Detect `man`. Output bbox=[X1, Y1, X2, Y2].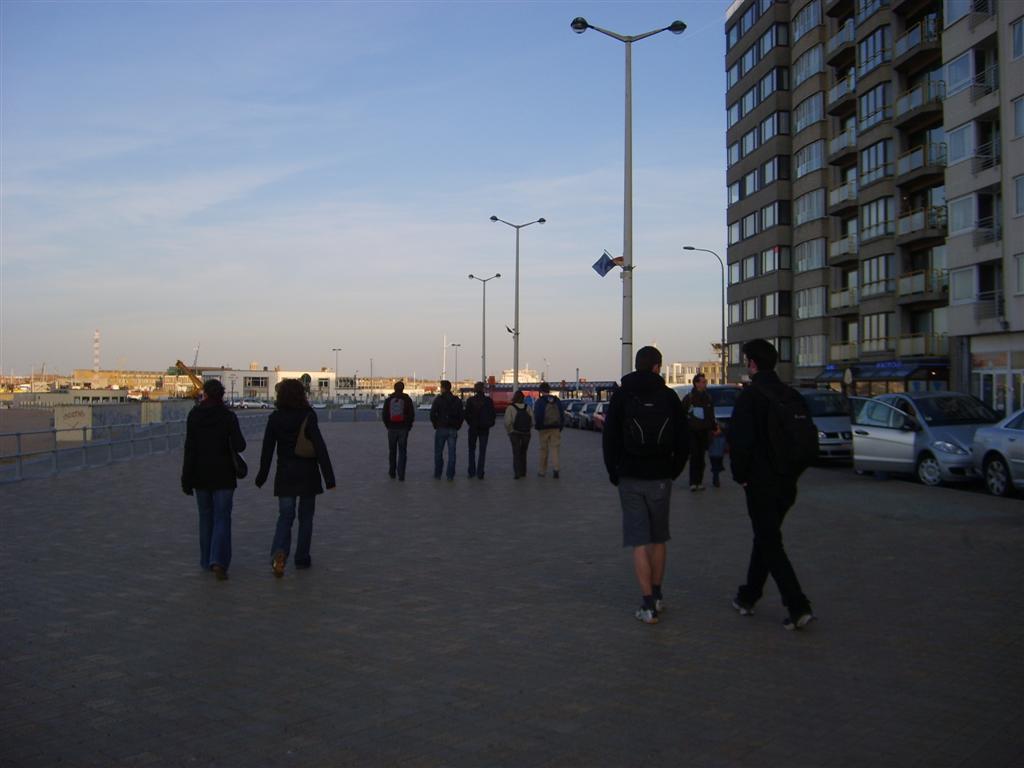
bbox=[728, 343, 821, 629].
